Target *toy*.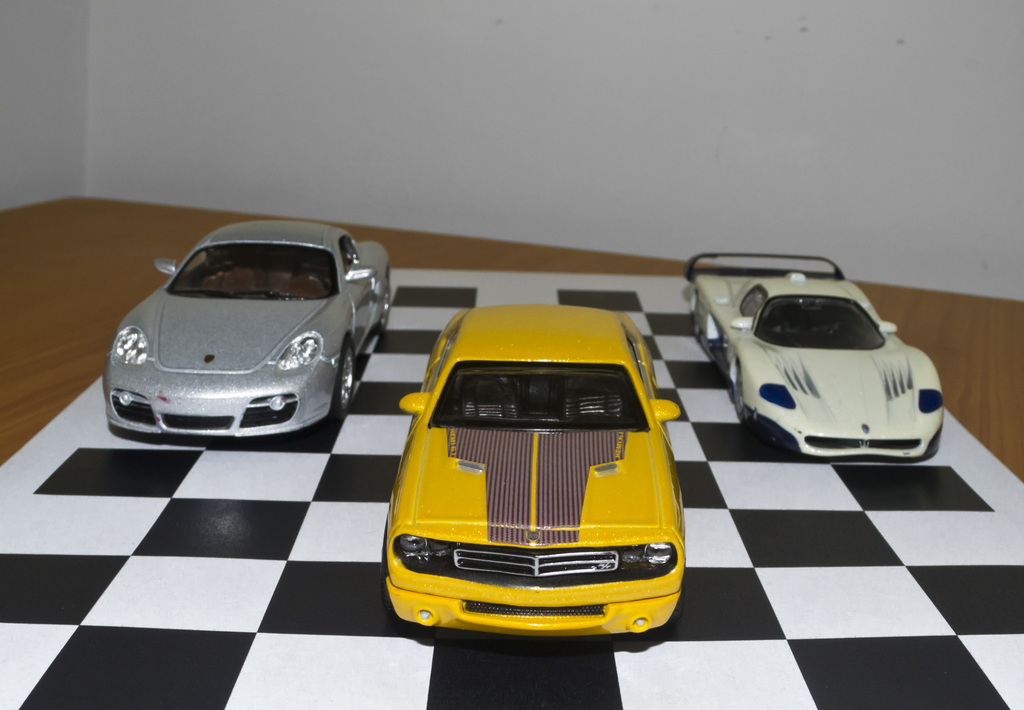
Target region: box=[102, 220, 393, 449].
